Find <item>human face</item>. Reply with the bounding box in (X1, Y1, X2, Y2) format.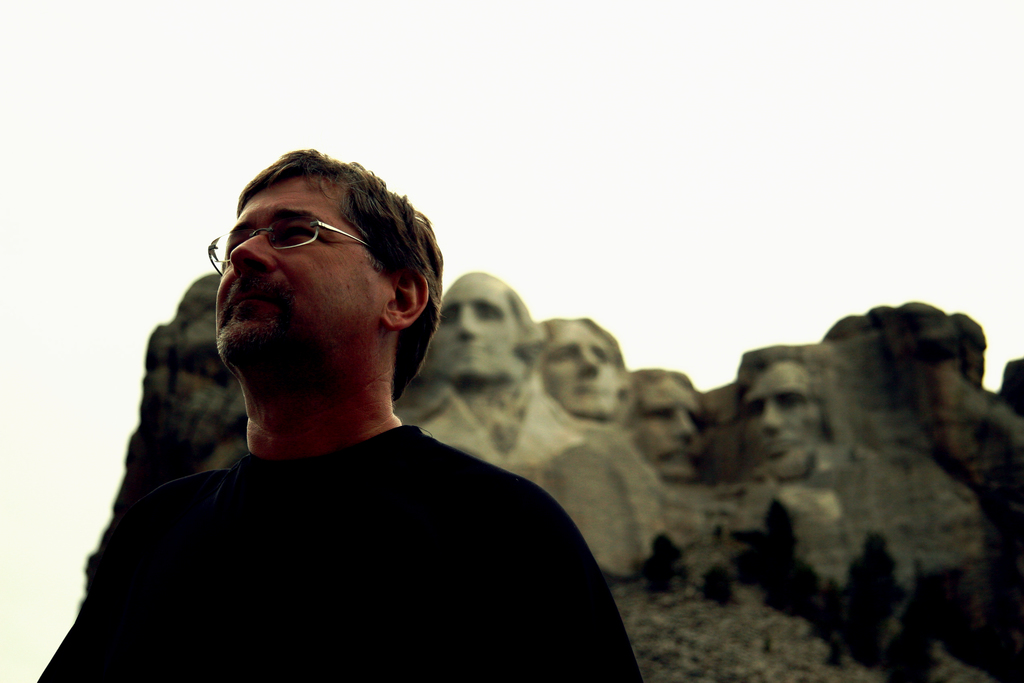
(211, 173, 390, 377).
